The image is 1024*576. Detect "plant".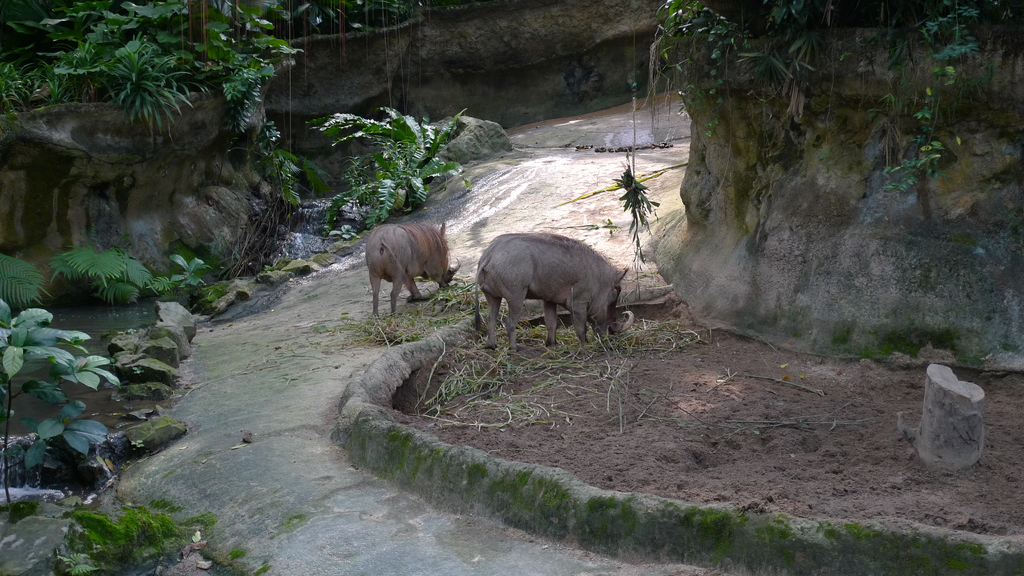
Detection: 387, 428, 412, 461.
